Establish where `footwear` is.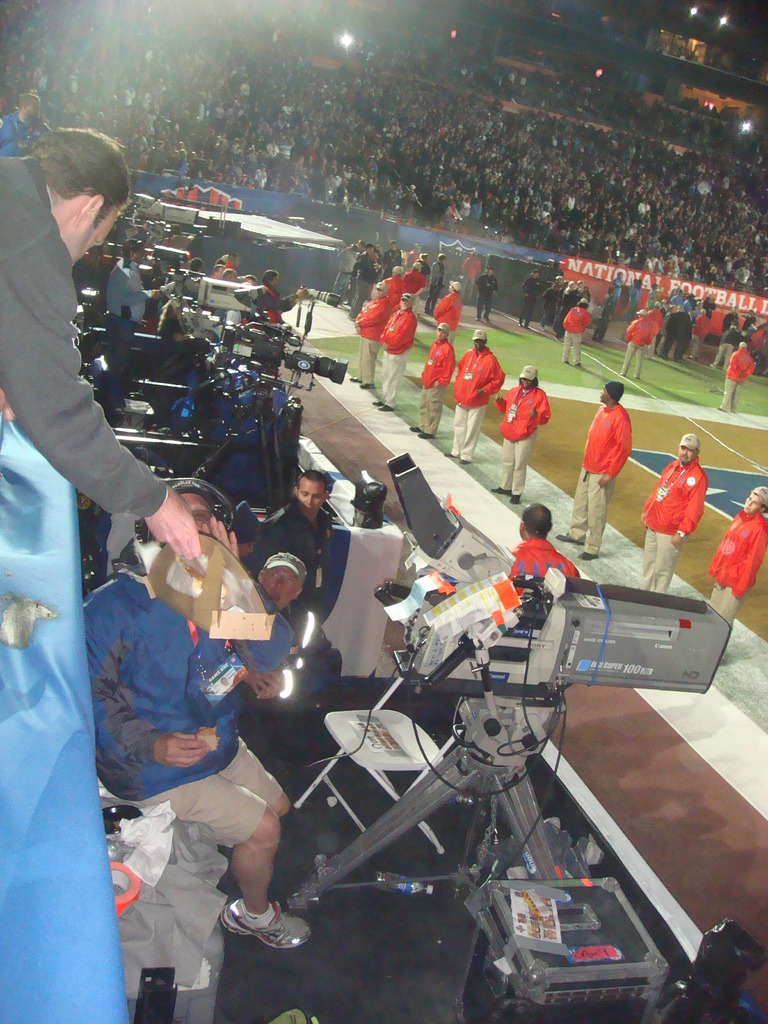
Established at select_region(518, 319, 522, 326).
